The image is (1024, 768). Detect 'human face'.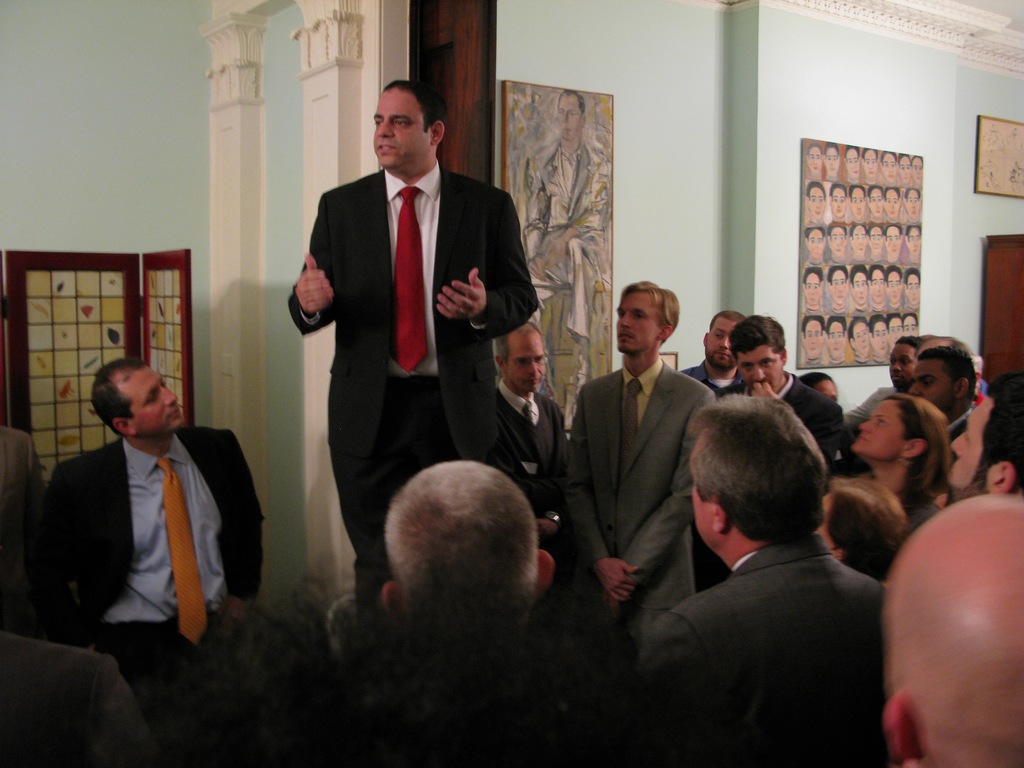
Detection: (844, 142, 859, 180).
